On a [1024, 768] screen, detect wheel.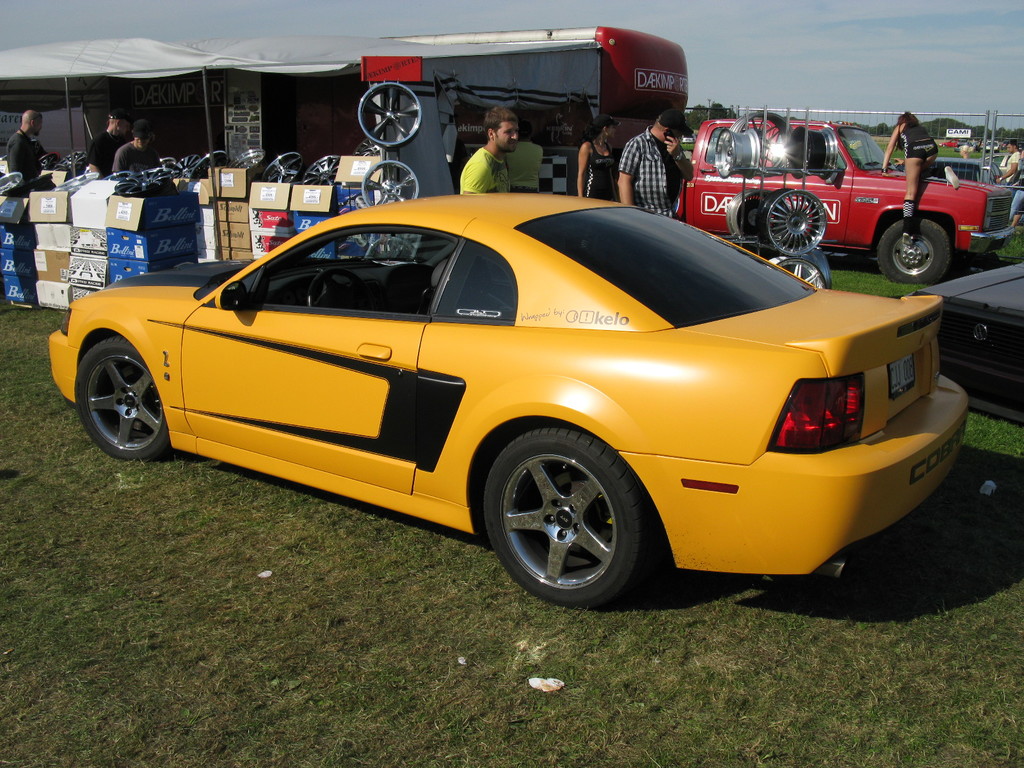
box=[357, 82, 424, 152].
